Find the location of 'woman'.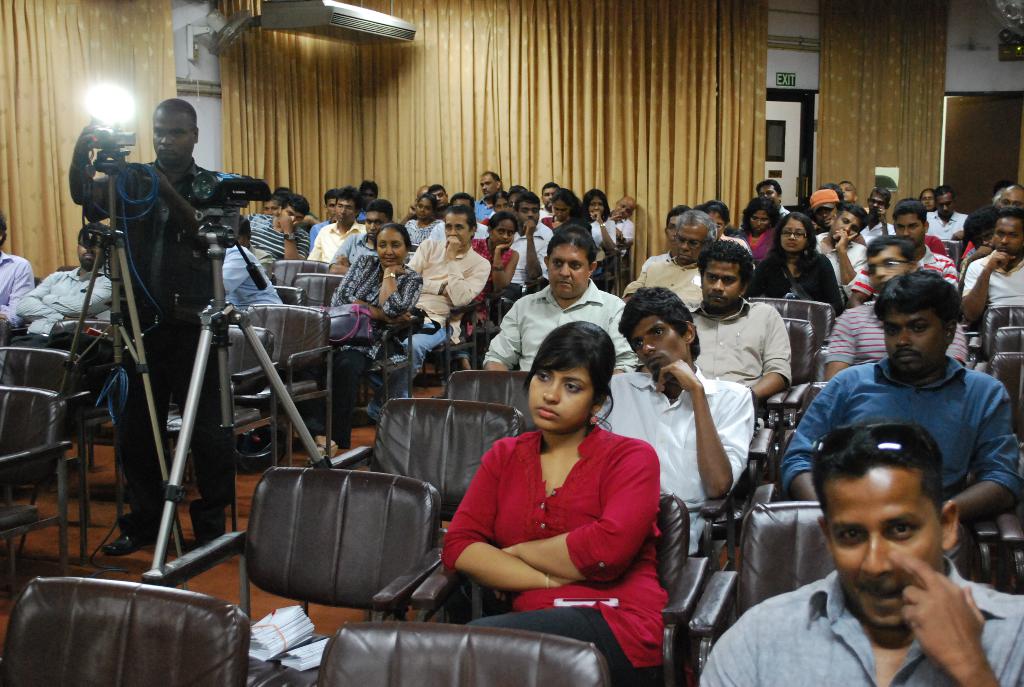
Location: <bbox>460, 214, 522, 345</bbox>.
